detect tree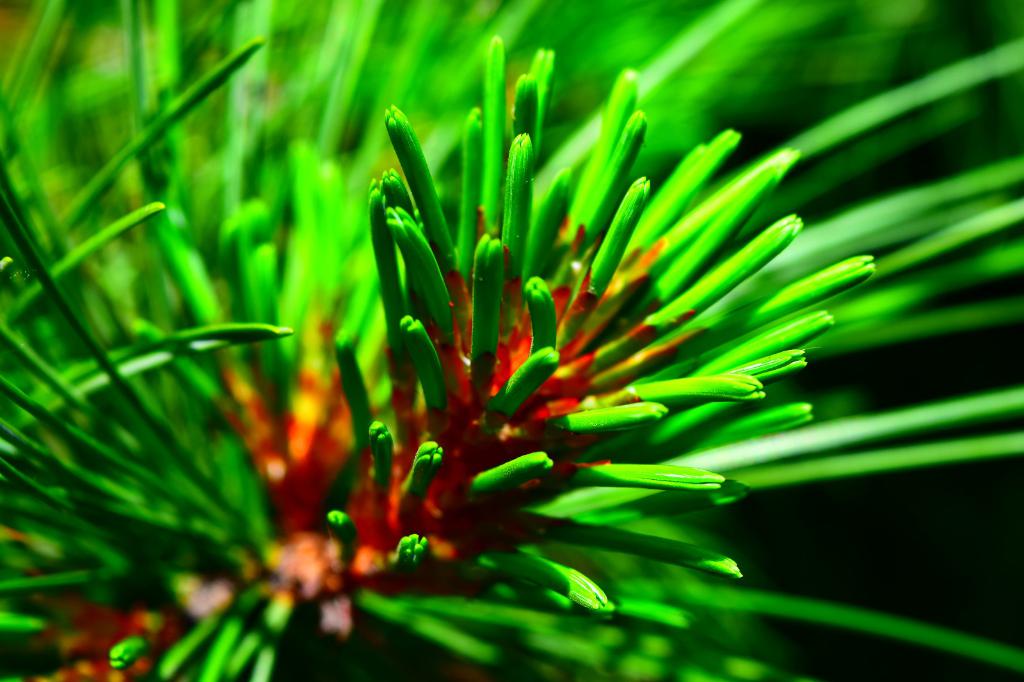
x1=0 y1=0 x2=1023 y2=681
